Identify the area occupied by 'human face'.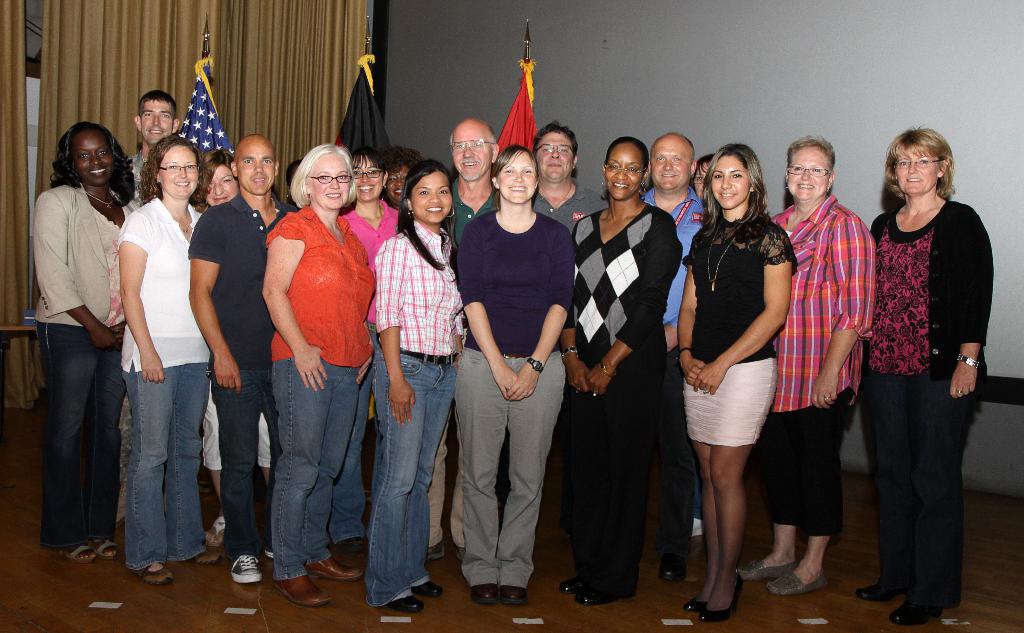
Area: (711, 157, 751, 205).
